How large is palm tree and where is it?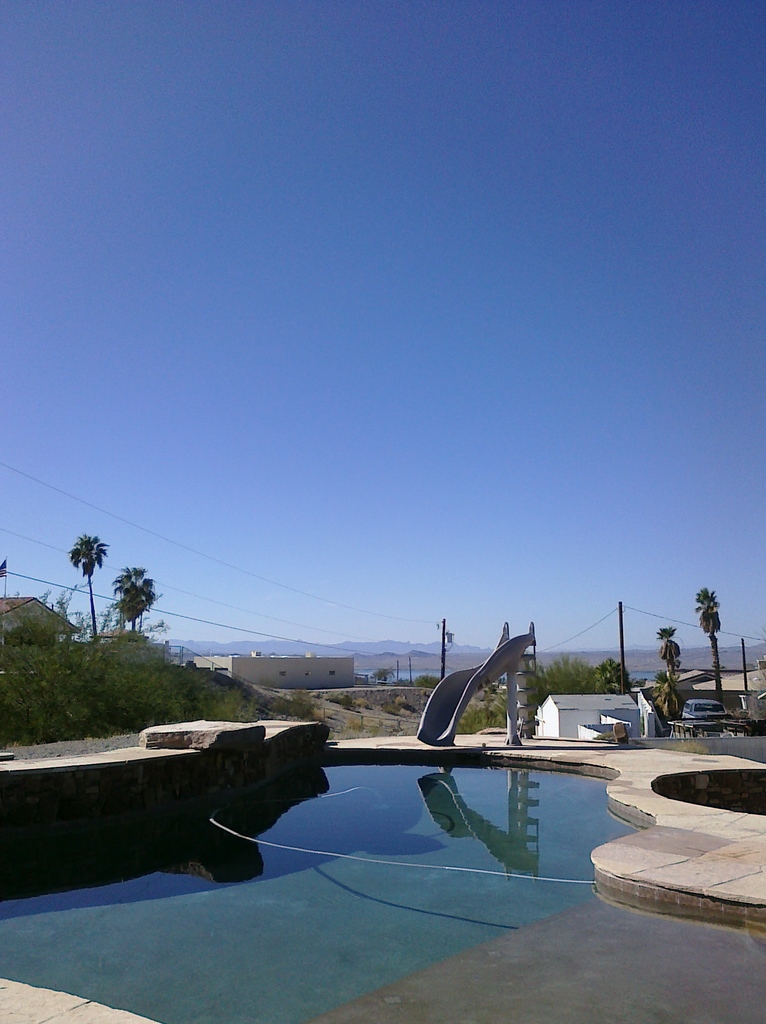
Bounding box: bbox(699, 582, 723, 687).
